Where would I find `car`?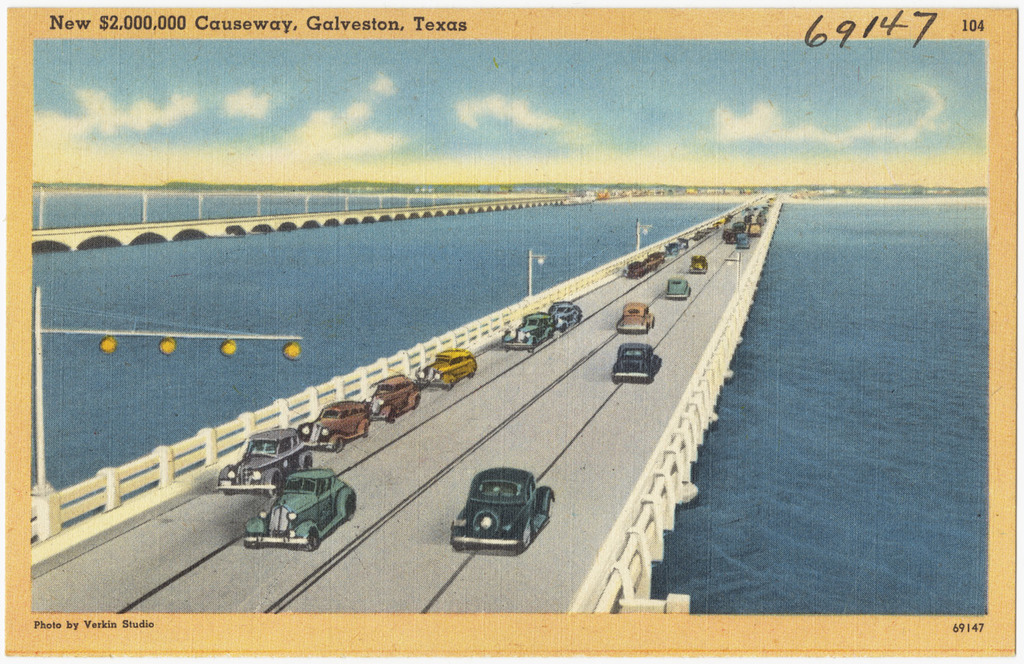
At detection(417, 349, 480, 391).
